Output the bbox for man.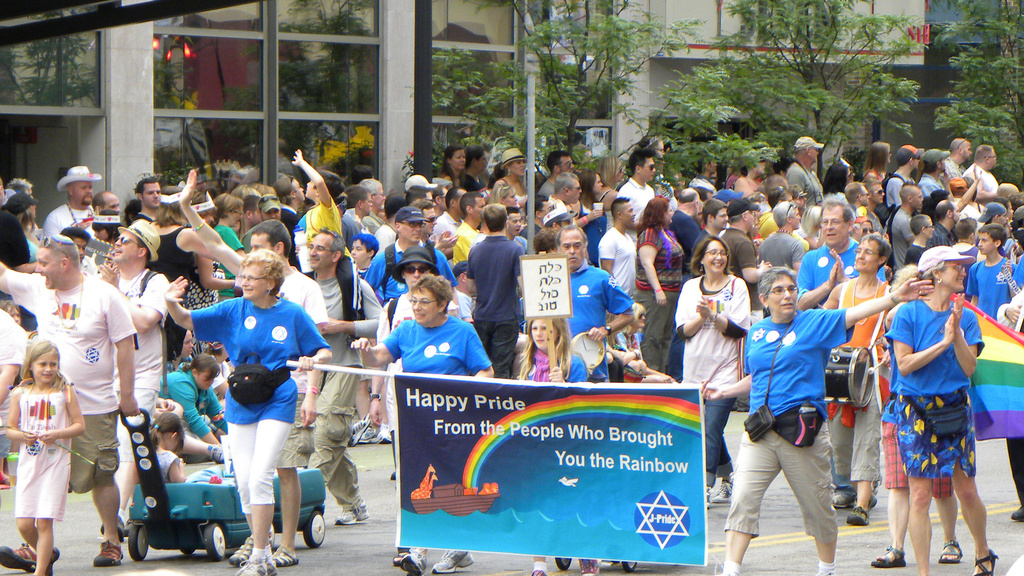
0,232,148,568.
